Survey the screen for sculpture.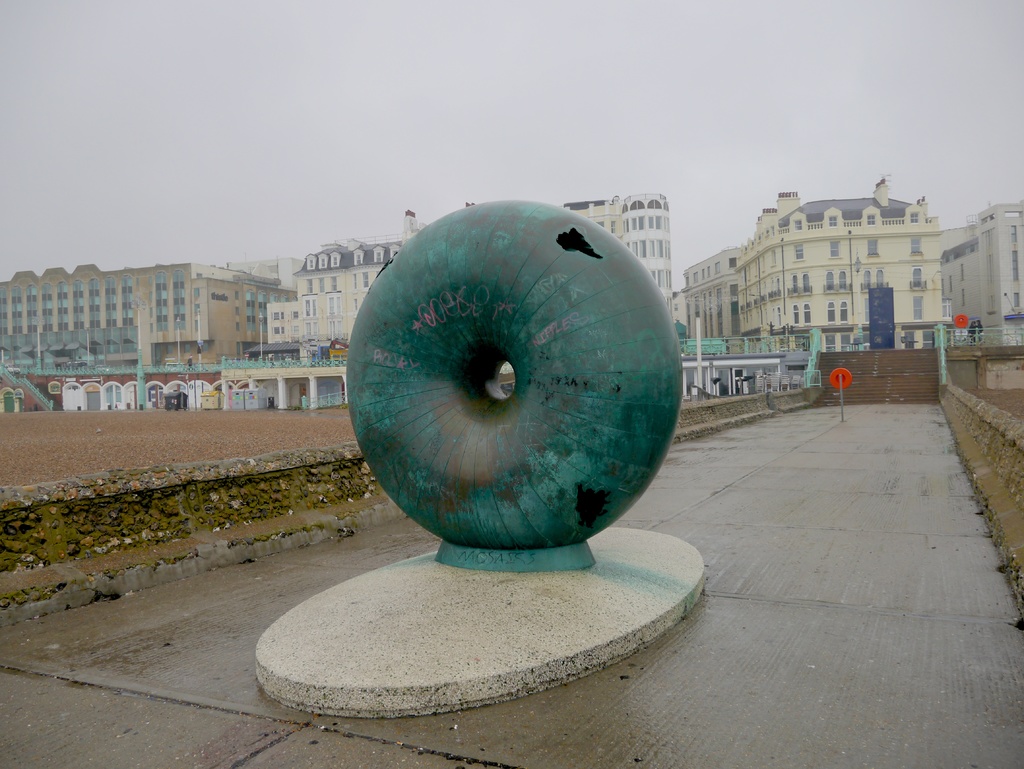
Survey found: (330, 220, 648, 601).
